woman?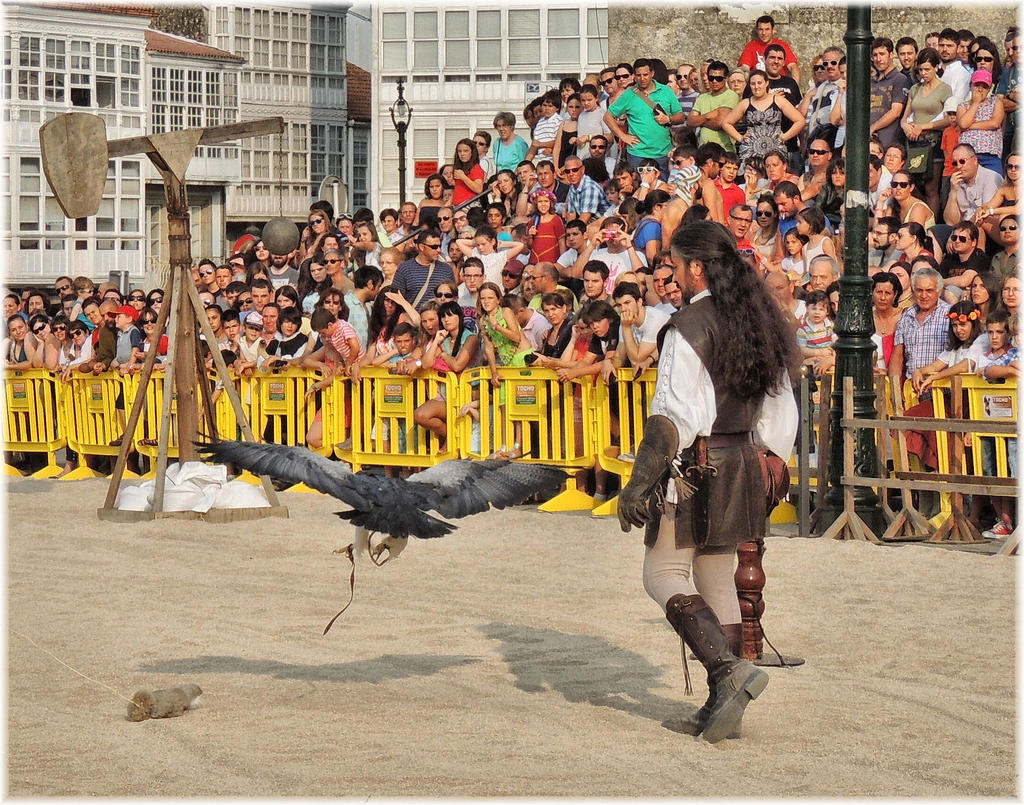
locate(972, 42, 1004, 86)
